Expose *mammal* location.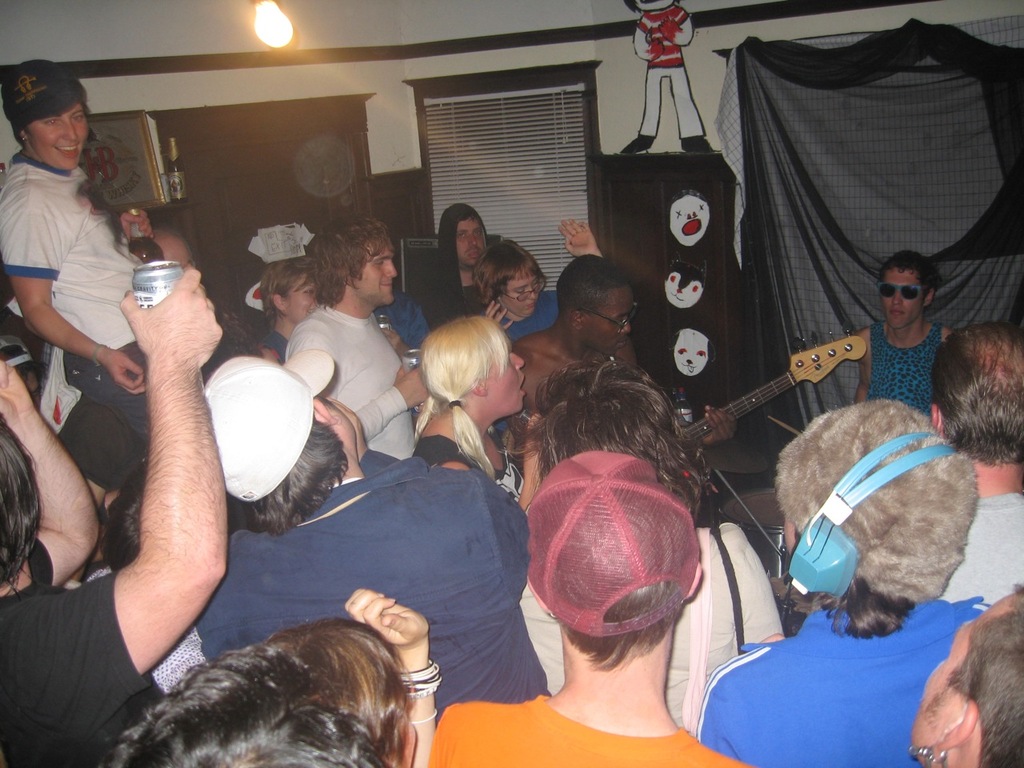
Exposed at region(622, 0, 715, 154).
